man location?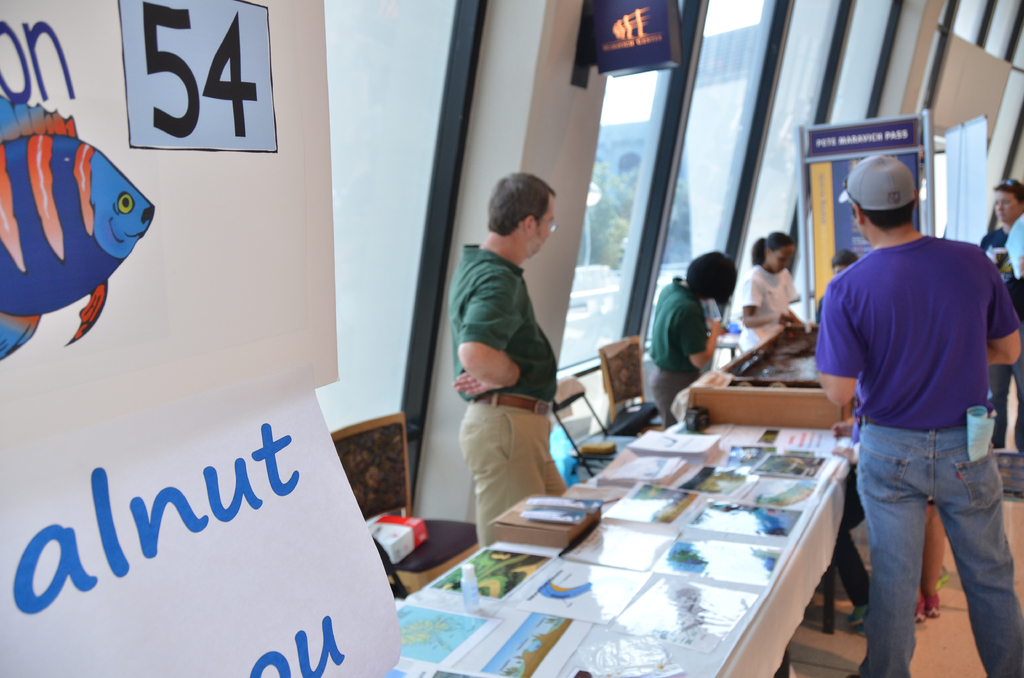
box(982, 172, 1023, 453)
